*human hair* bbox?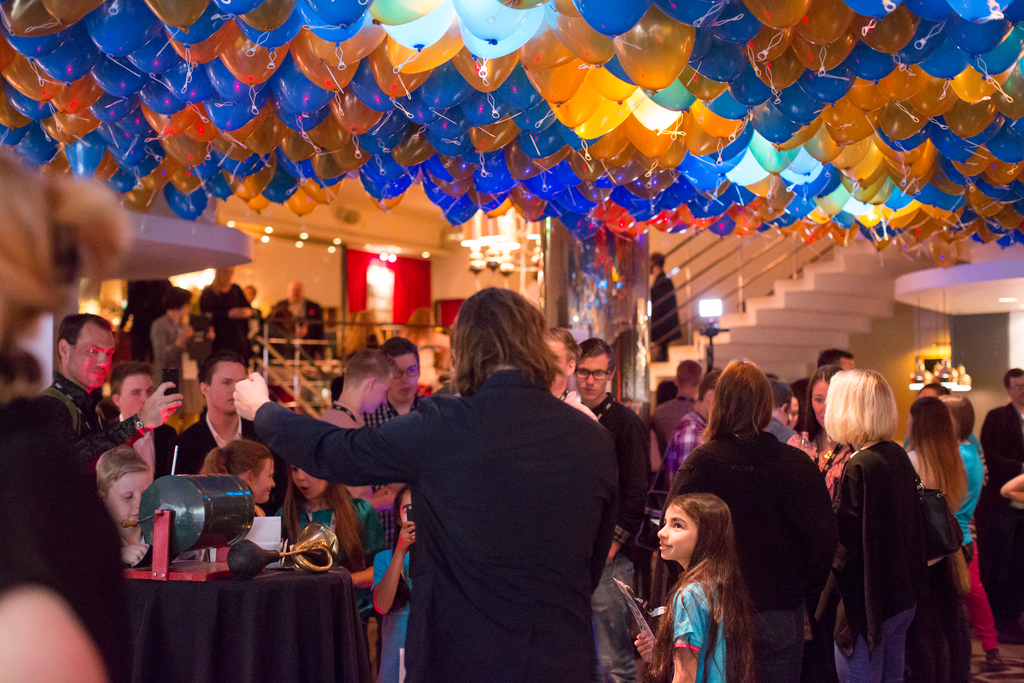
bbox(676, 359, 701, 388)
